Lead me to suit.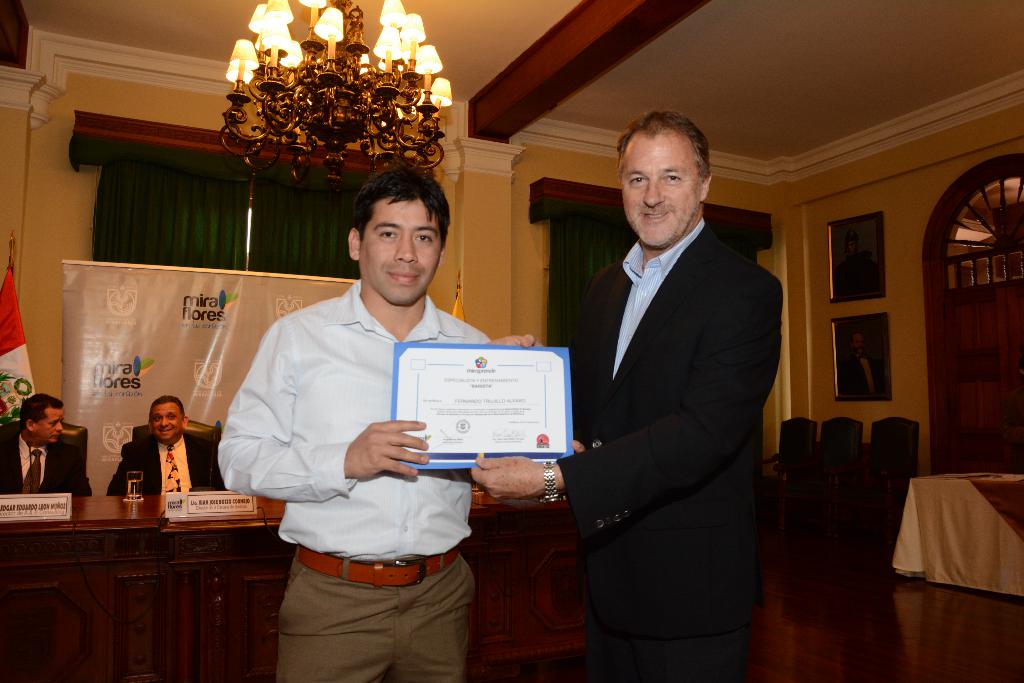
Lead to (left=561, top=228, right=782, bottom=682).
